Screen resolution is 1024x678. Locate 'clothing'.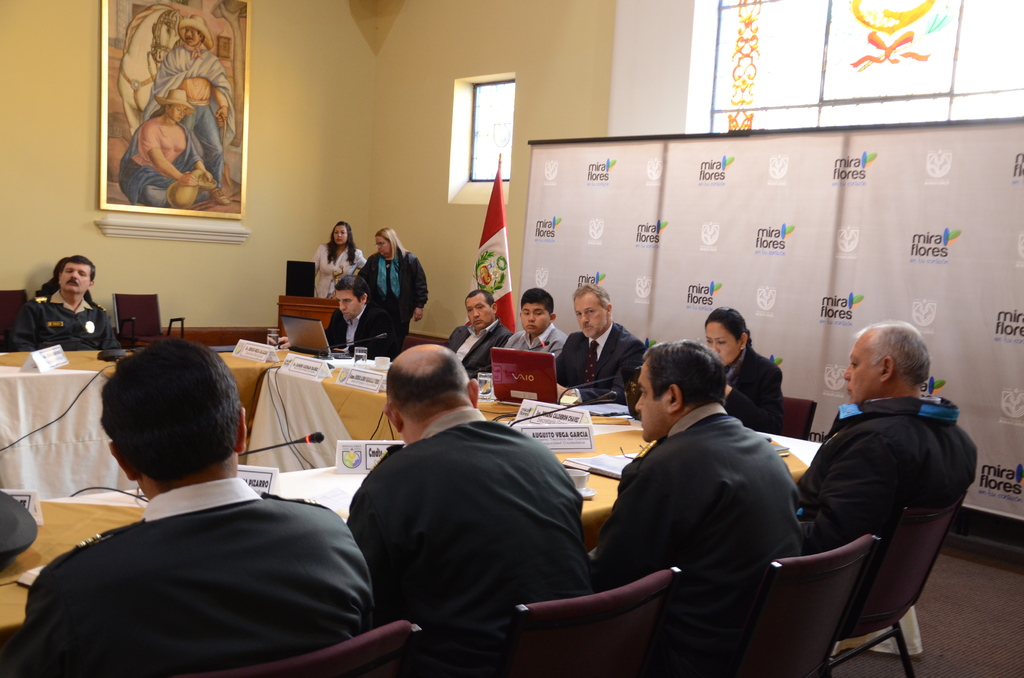
bbox(36, 280, 93, 299).
